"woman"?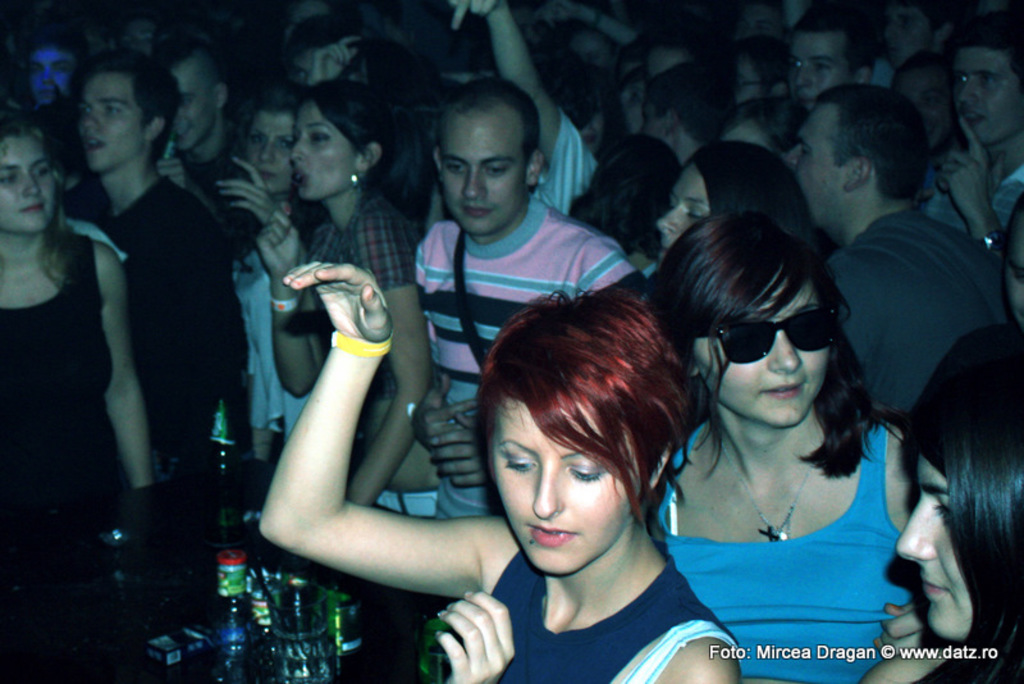
left=209, top=77, right=326, bottom=439
